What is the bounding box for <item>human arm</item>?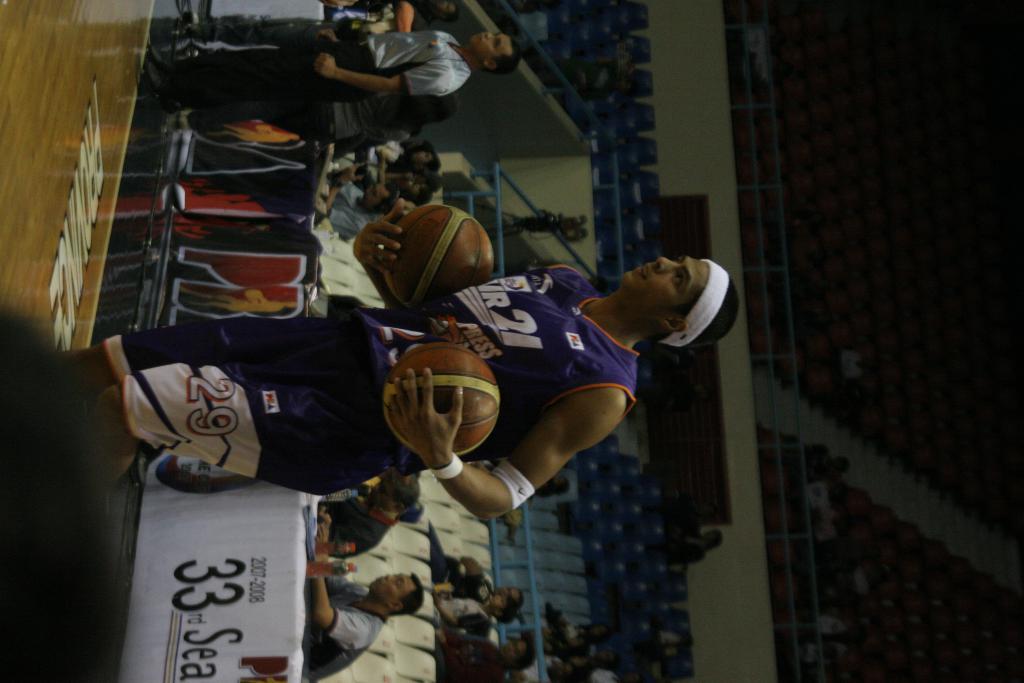
BBox(314, 59, 460, 102).
